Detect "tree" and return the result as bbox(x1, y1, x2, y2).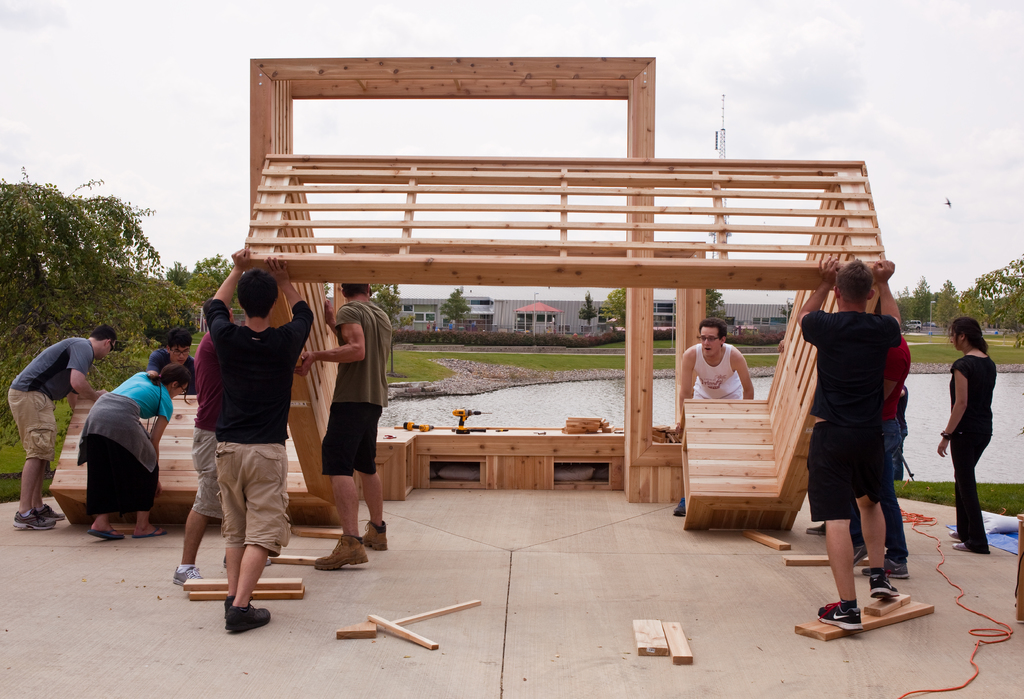
bbox(0, 166, 174, 447).
